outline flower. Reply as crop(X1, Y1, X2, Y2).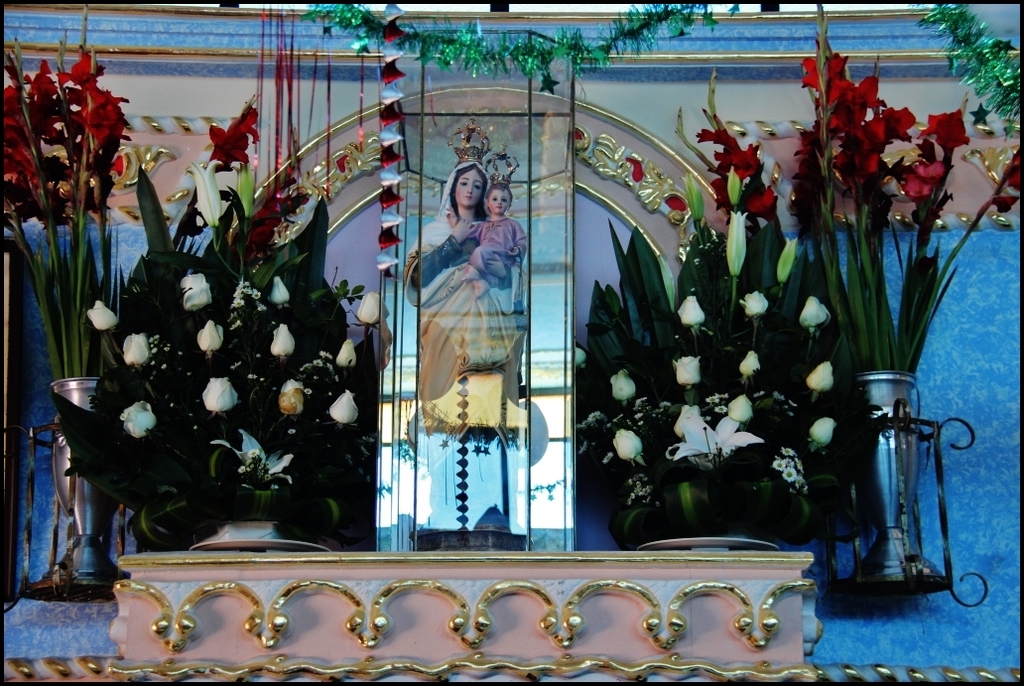
crop(333, 337, 358, 364).
